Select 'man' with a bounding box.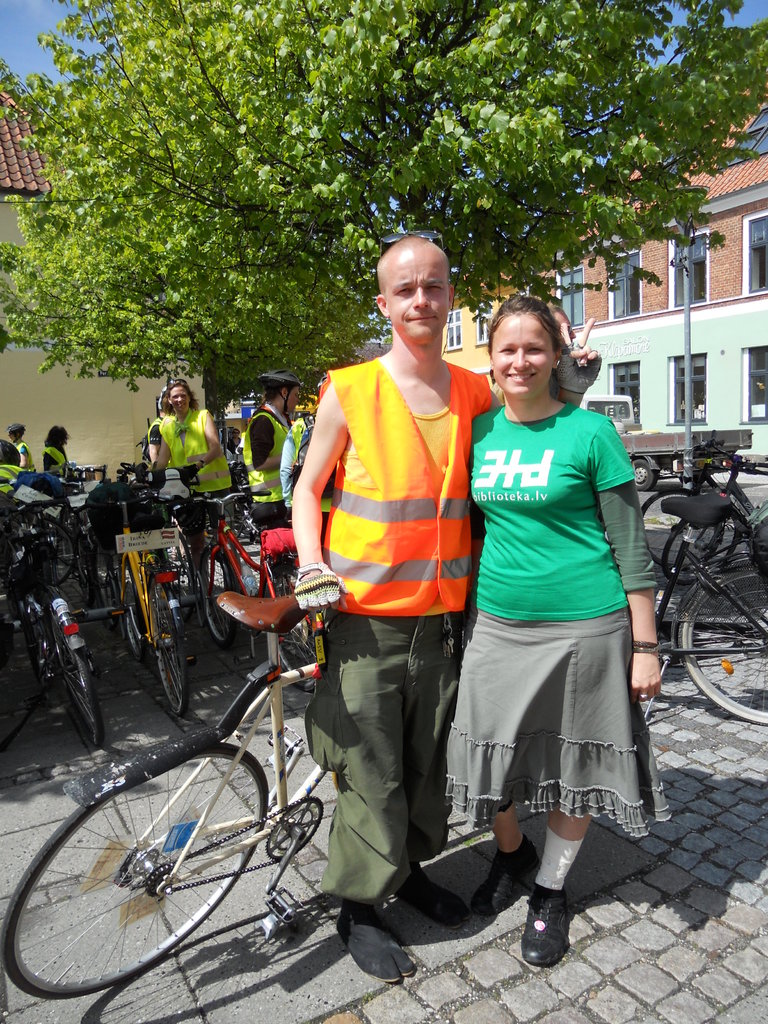
(234,360,298,503).
